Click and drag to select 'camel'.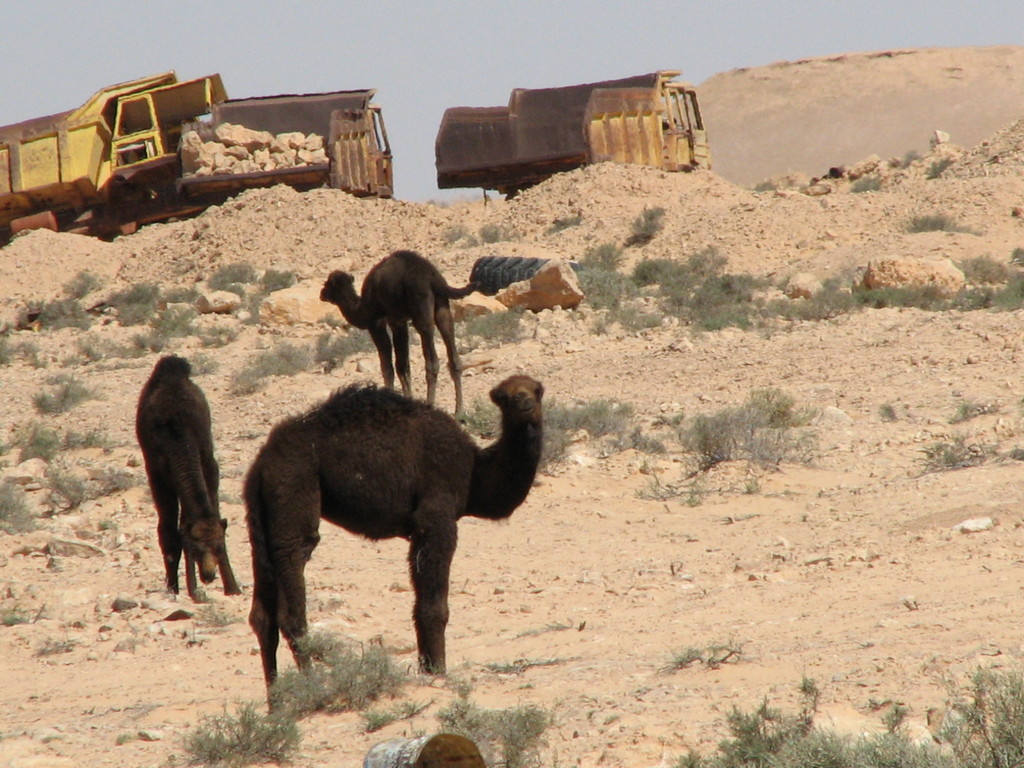
Selection: [317, 252, 494, 417].
